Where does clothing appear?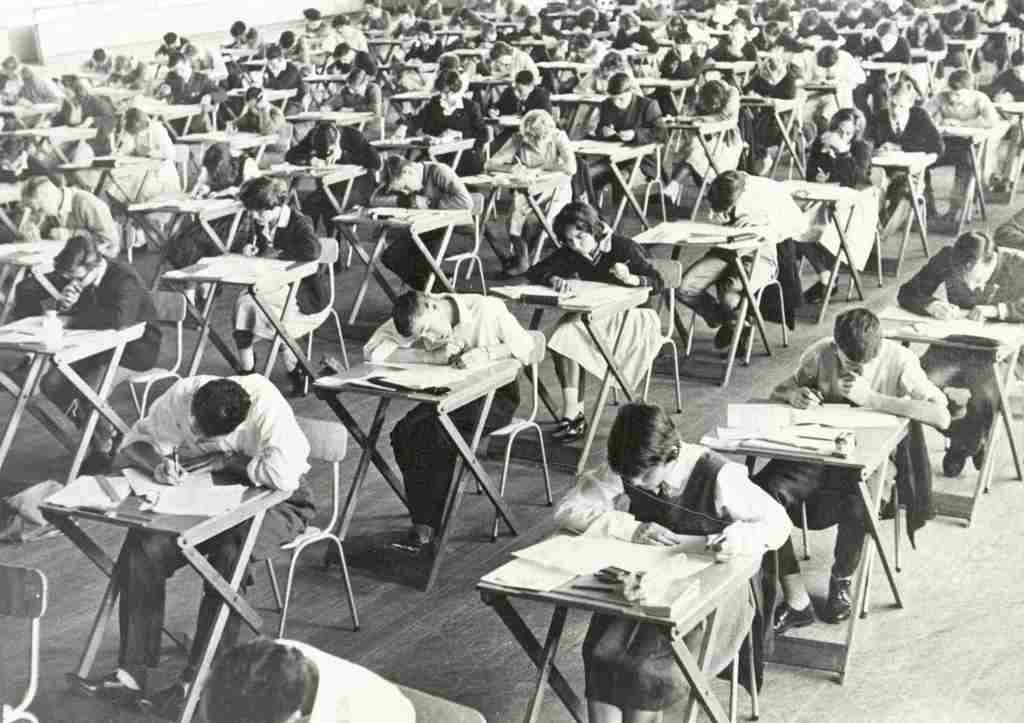
Appears at 611,19,661,52.
